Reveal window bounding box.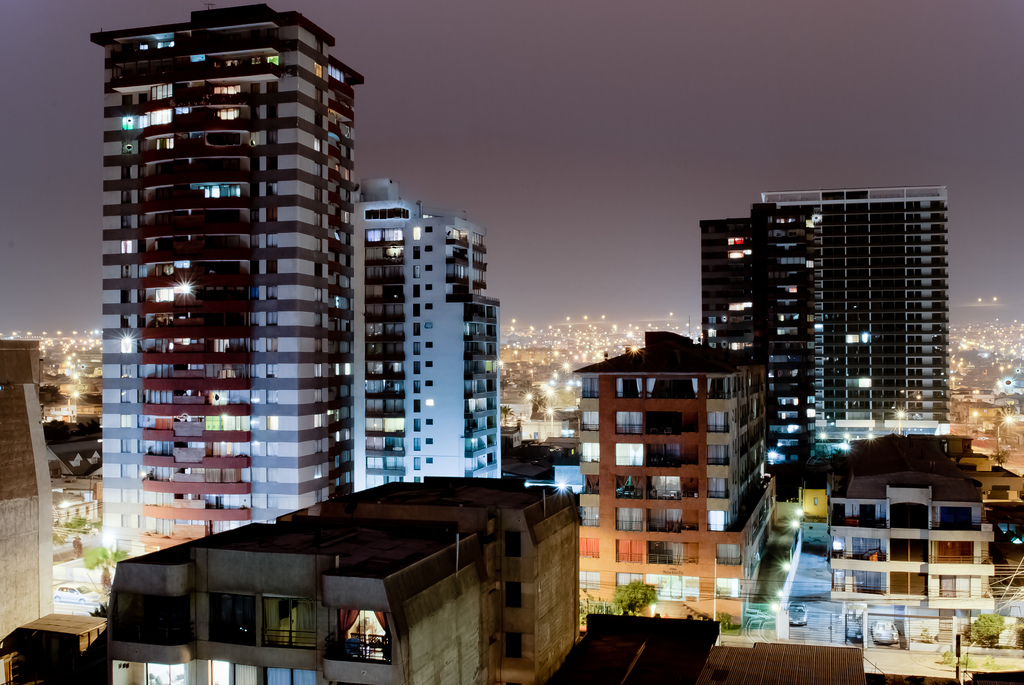
Revealed: 940:542:972:562.
